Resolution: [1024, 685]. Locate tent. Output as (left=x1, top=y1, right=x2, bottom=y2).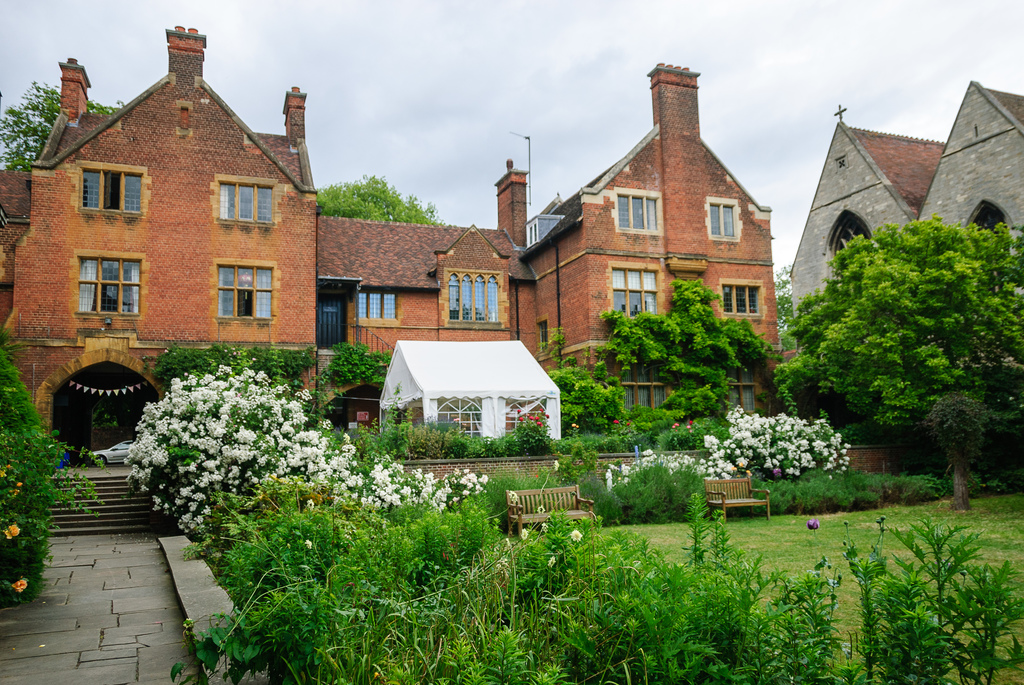
(left=363, top=318, right=558, bottom=458).
